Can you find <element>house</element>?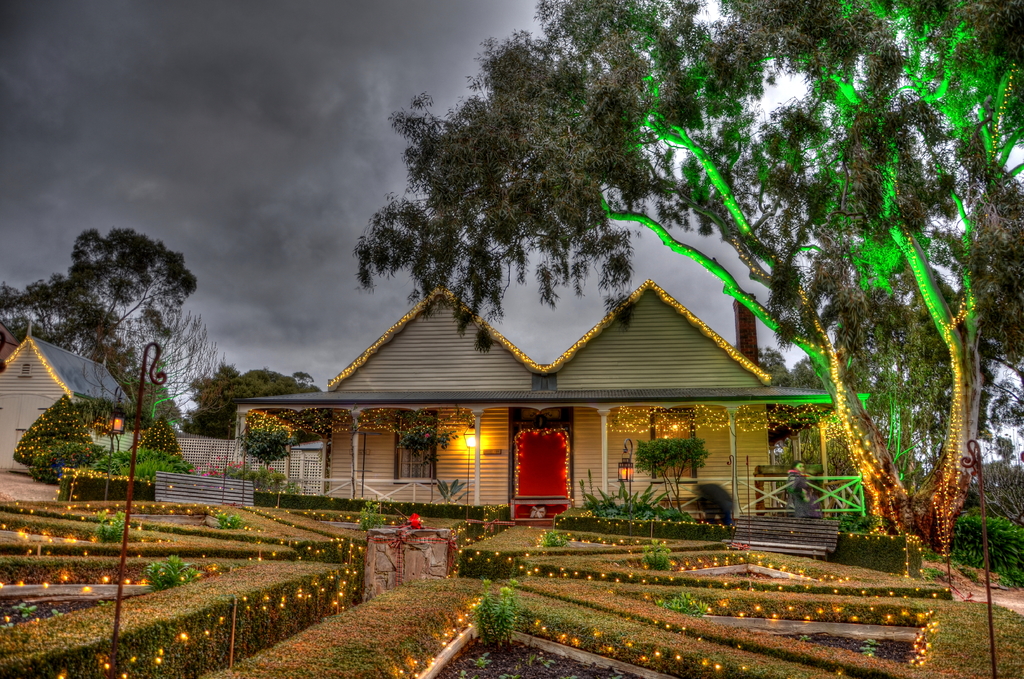
Yes, bounding box: [left=247, top=258, right=804, bottom=539].
